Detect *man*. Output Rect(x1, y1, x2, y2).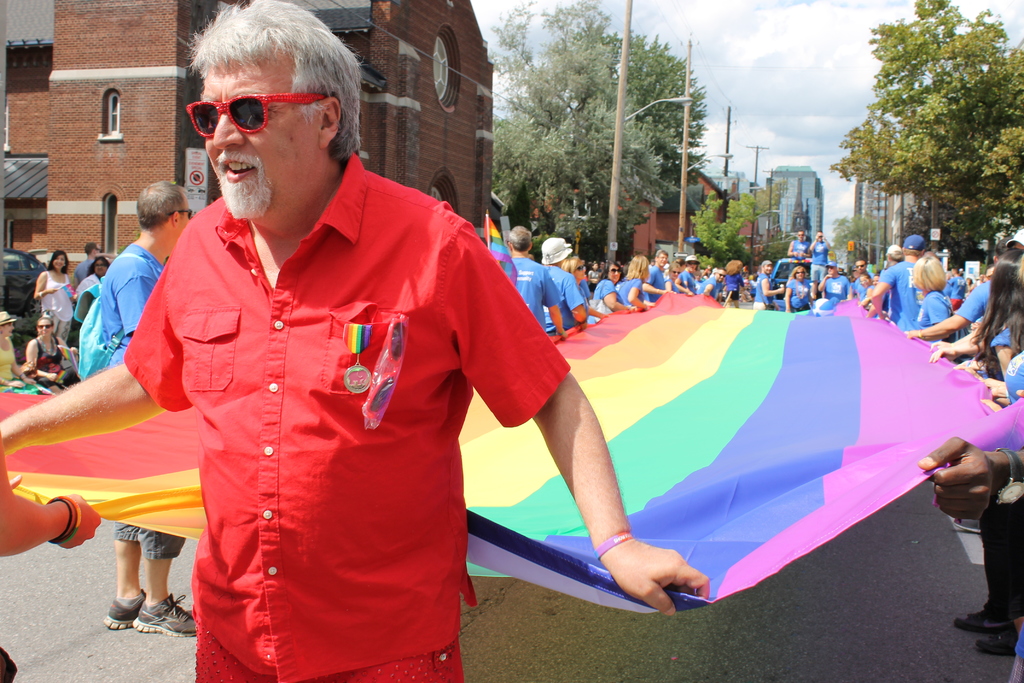
Rect(72, 181, 198, 643).
